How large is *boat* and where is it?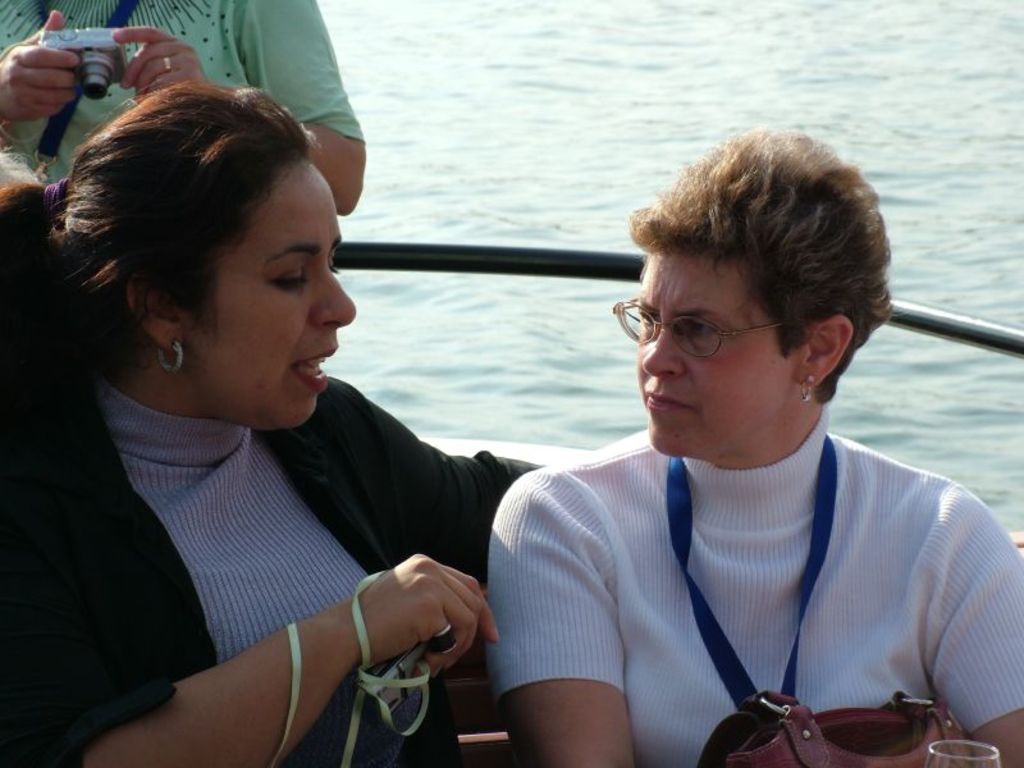
Bounding box: select_region(0, 255, 1023, 765).
